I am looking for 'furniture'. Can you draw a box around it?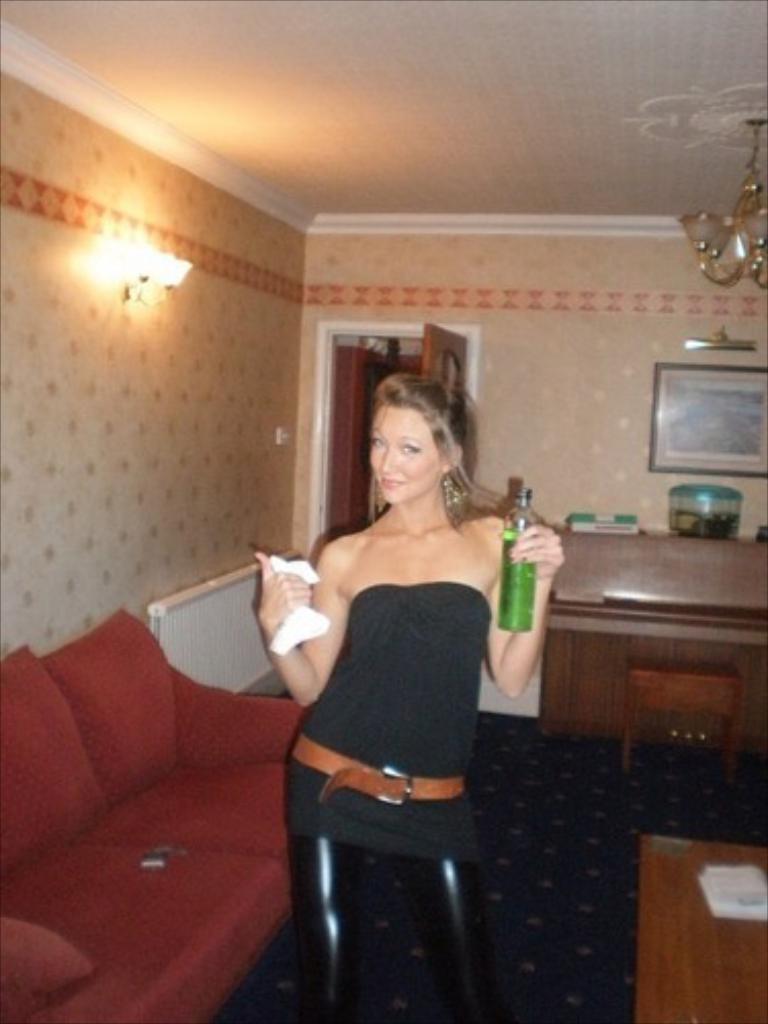
Sure, the bounding box is 541 526 766 739.
